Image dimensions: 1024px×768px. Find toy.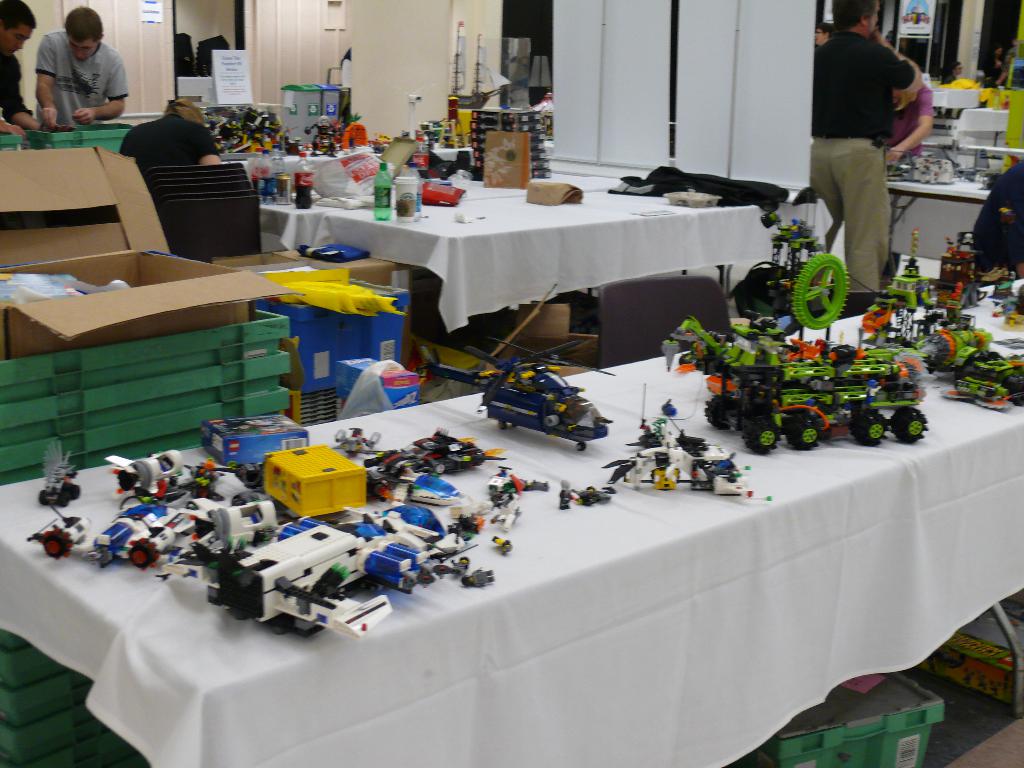
box(342, 115, 369, 151).
